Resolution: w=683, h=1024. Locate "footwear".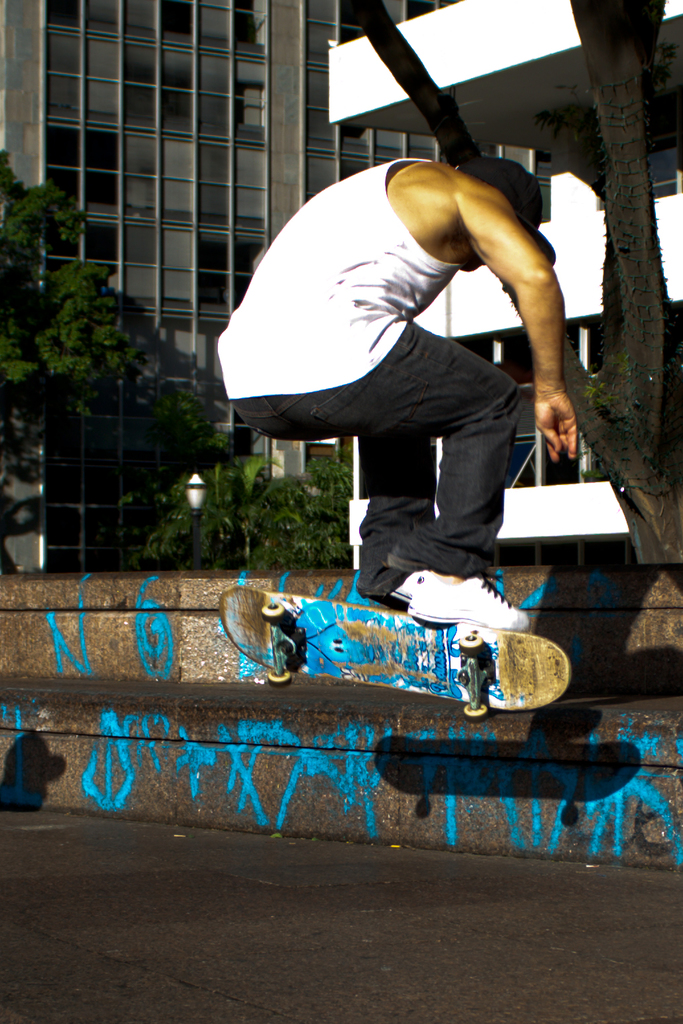
{"left": 403, "top": 565, "right": 526, "bottom": 623}.
